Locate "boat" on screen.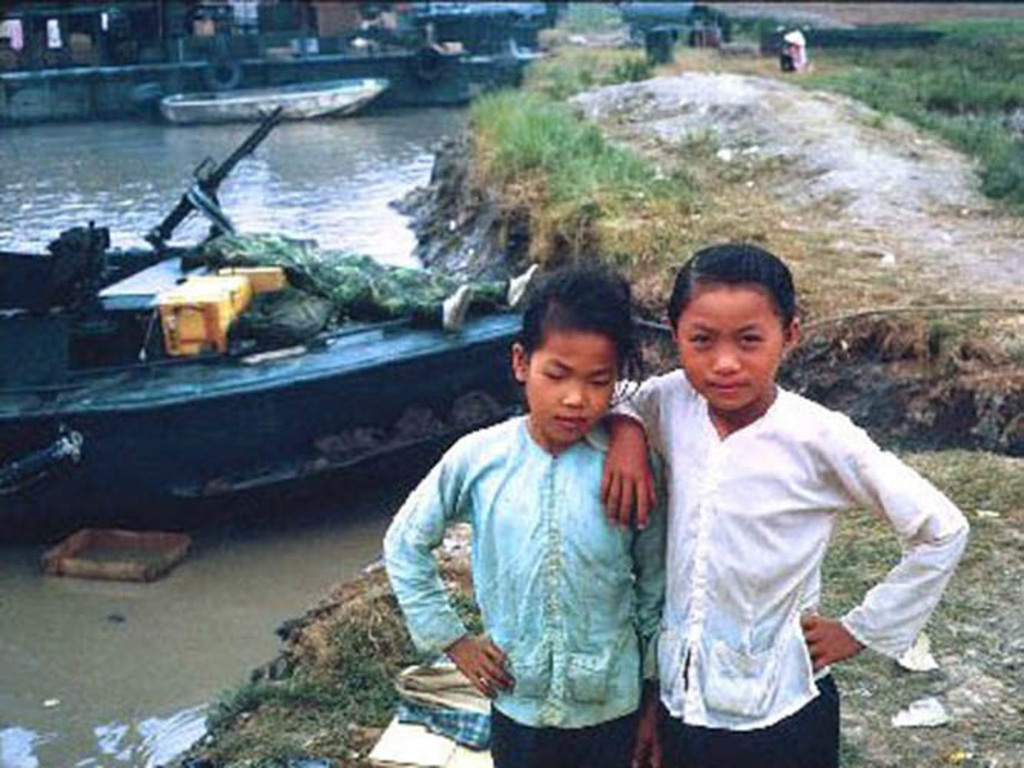
On screen at detection(155, 81, 391, 121).
